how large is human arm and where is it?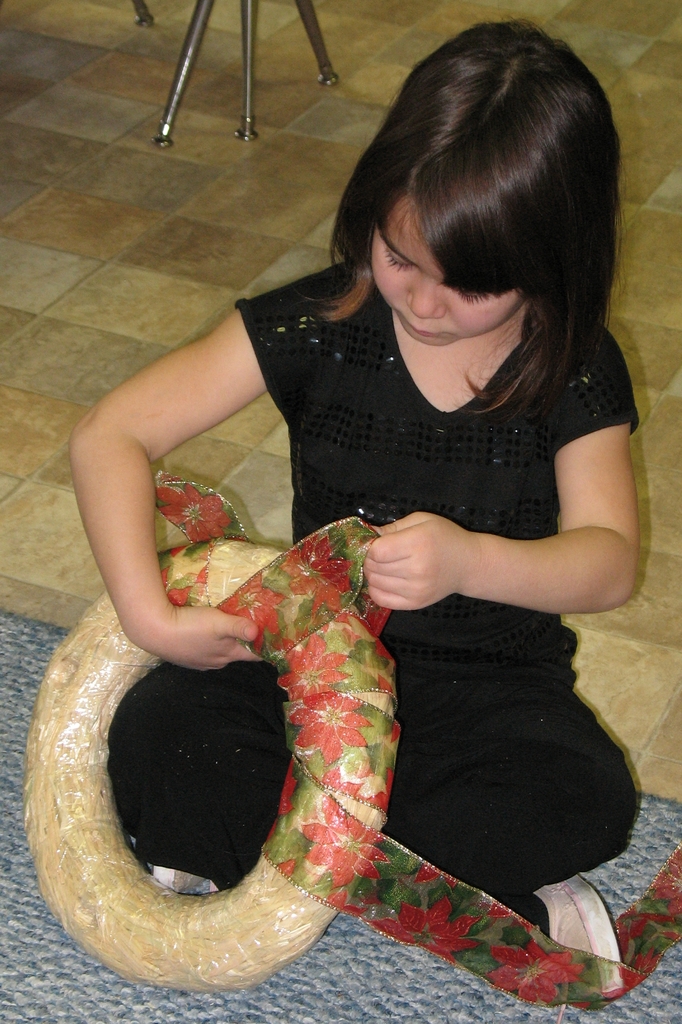
Bounding box: select_region(334, 340, 649, 619).
